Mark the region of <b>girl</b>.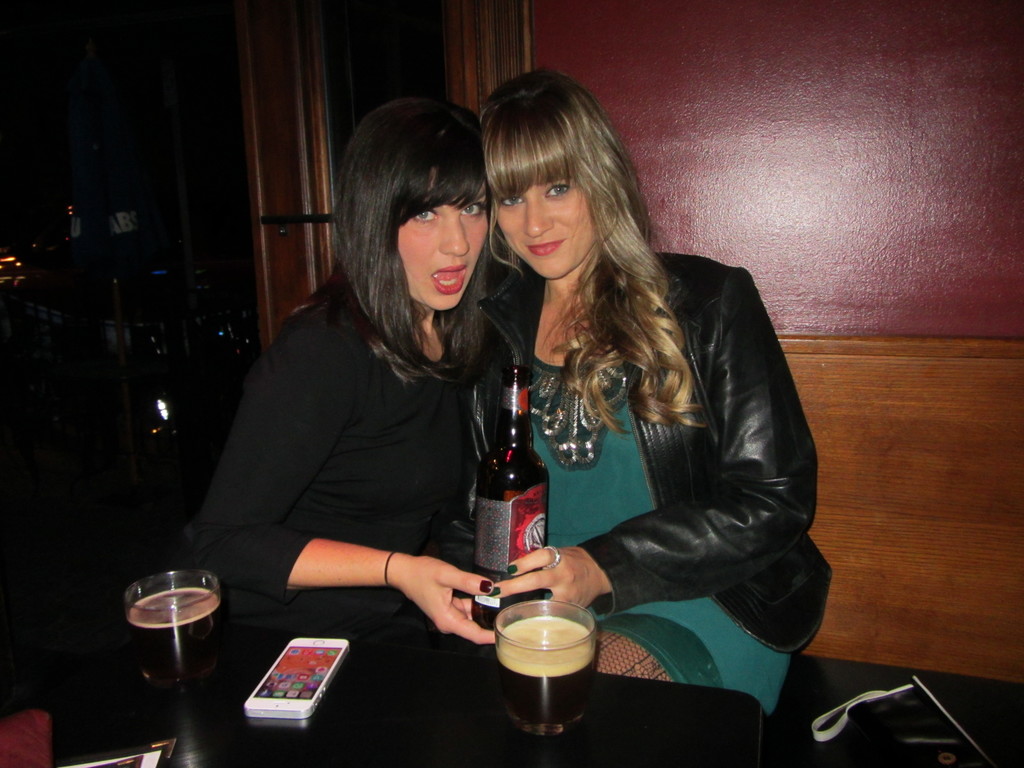
Region: <region>195, 103, 497, 639</region>.
